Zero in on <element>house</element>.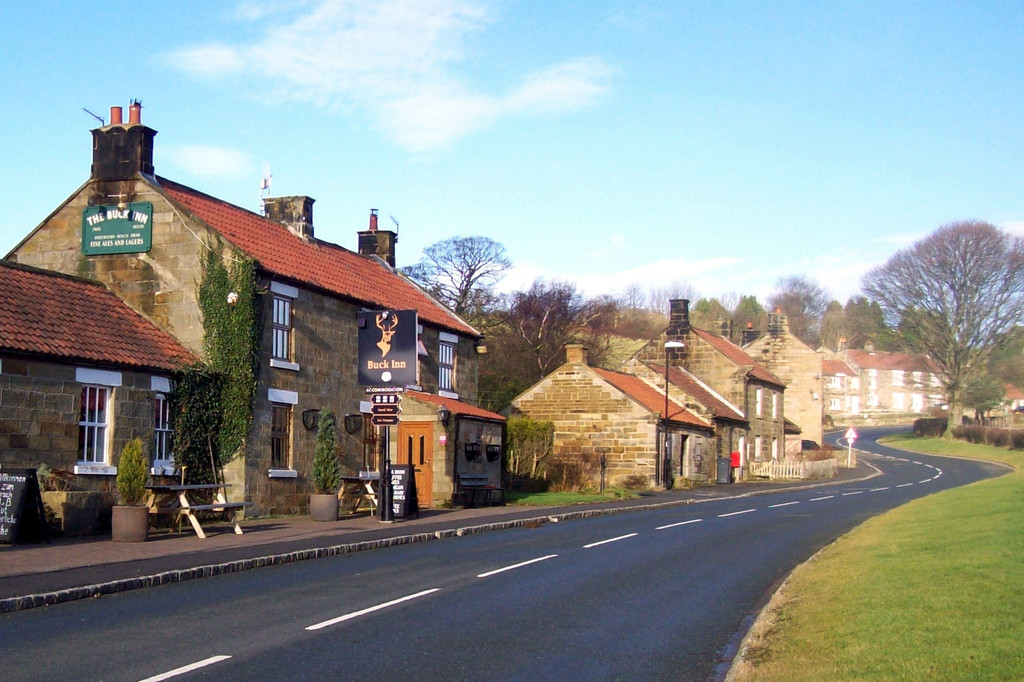
Zeroed in: x1=815 y1=353 x2=854 y2=417.
